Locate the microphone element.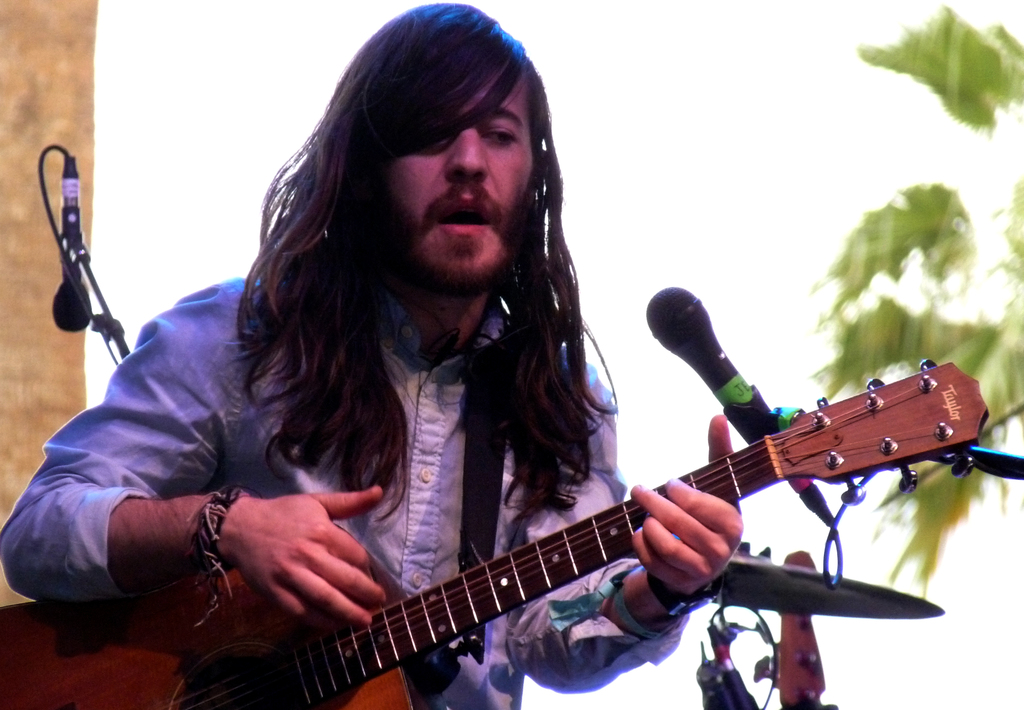
Element bbox: box=[51, 155, 93, 332].
